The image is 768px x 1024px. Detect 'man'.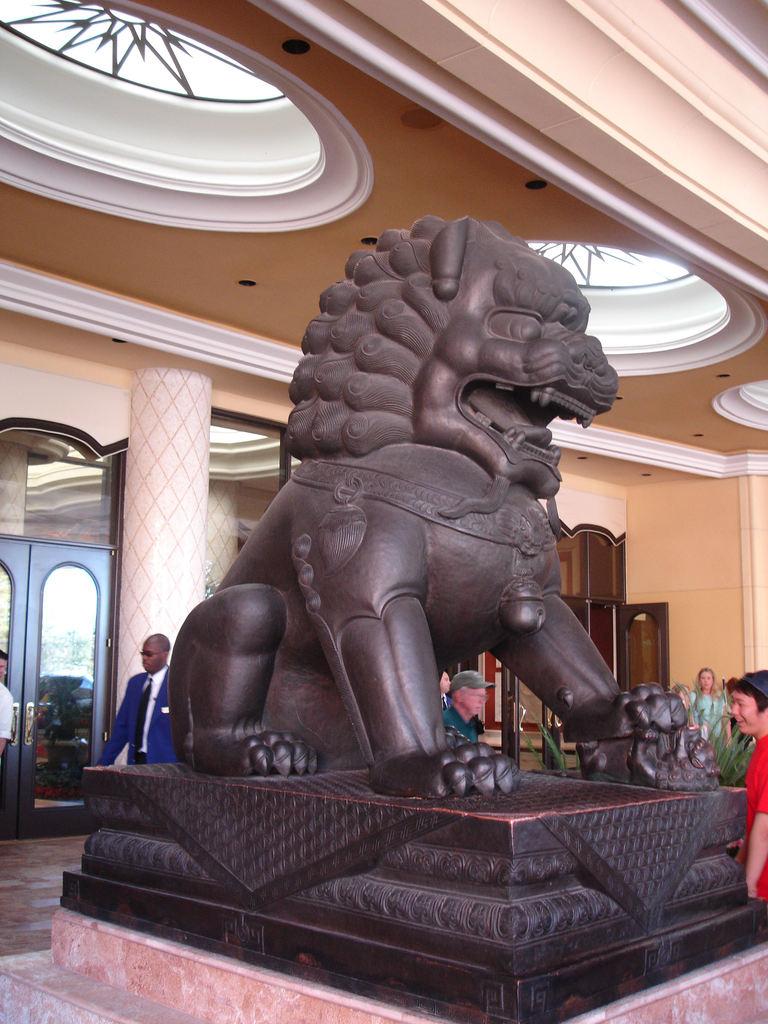
Detection: select_region(0, 648, 19, 743).
